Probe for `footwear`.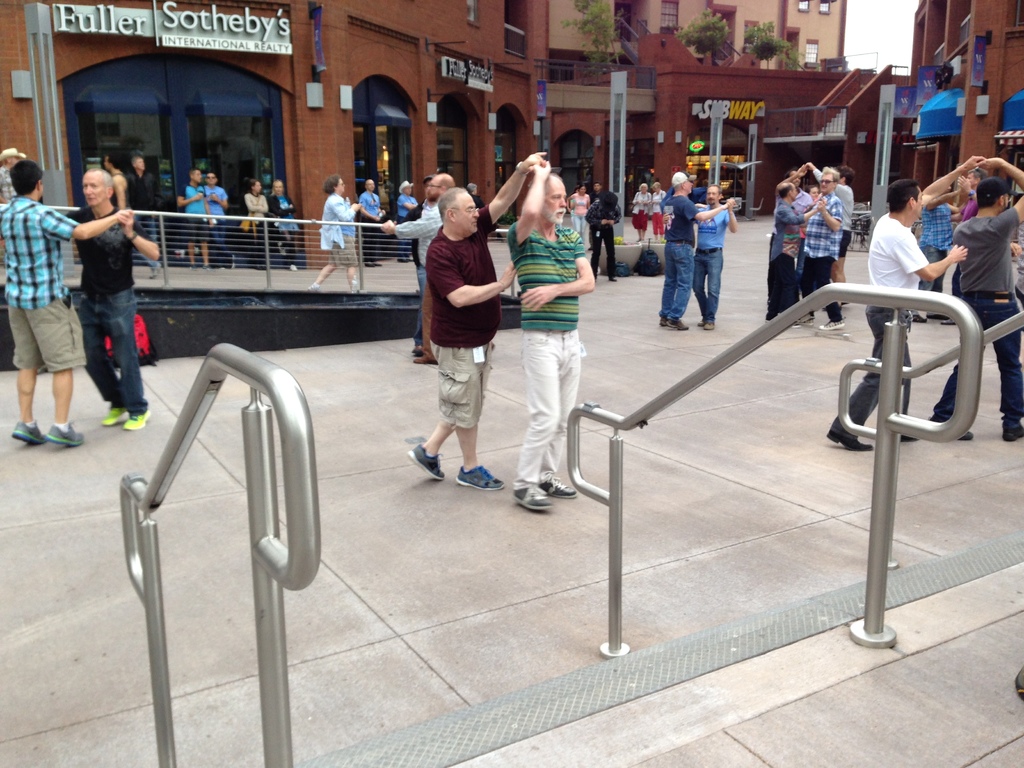
Probe result: locate(821, 431, 868, 452).
